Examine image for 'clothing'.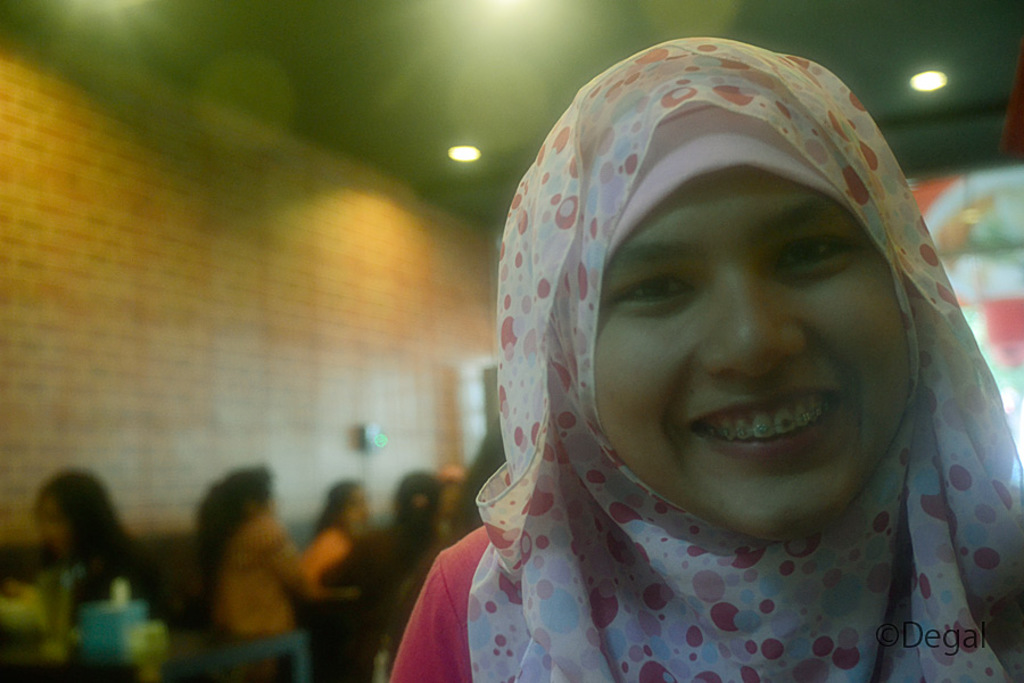
Examination result: (193,508,354,649).
